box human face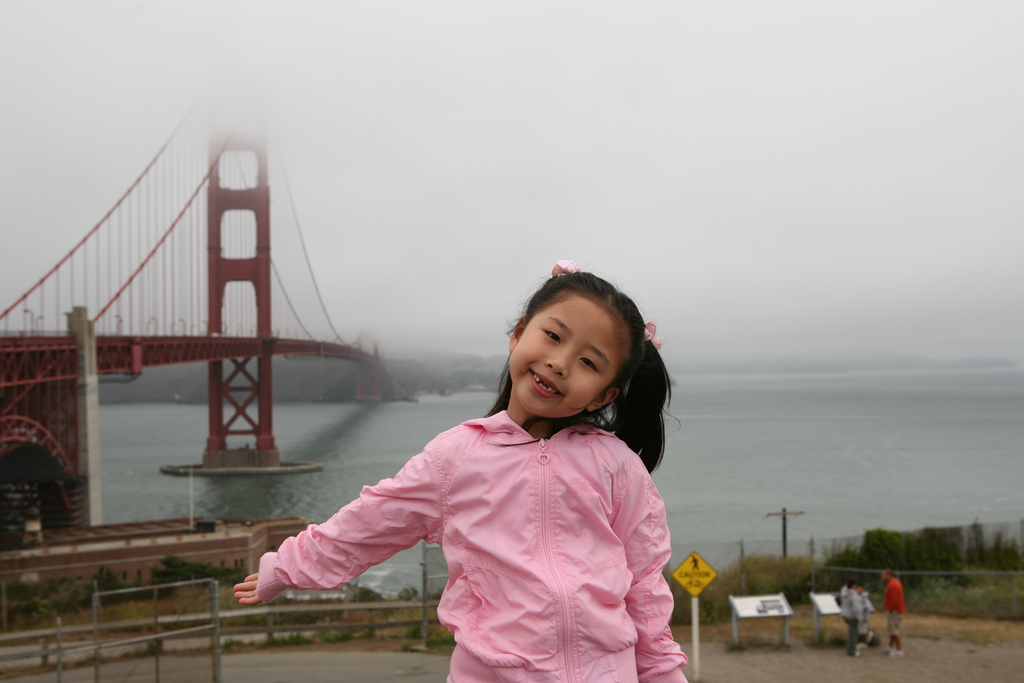
508, 294, 626, 422
